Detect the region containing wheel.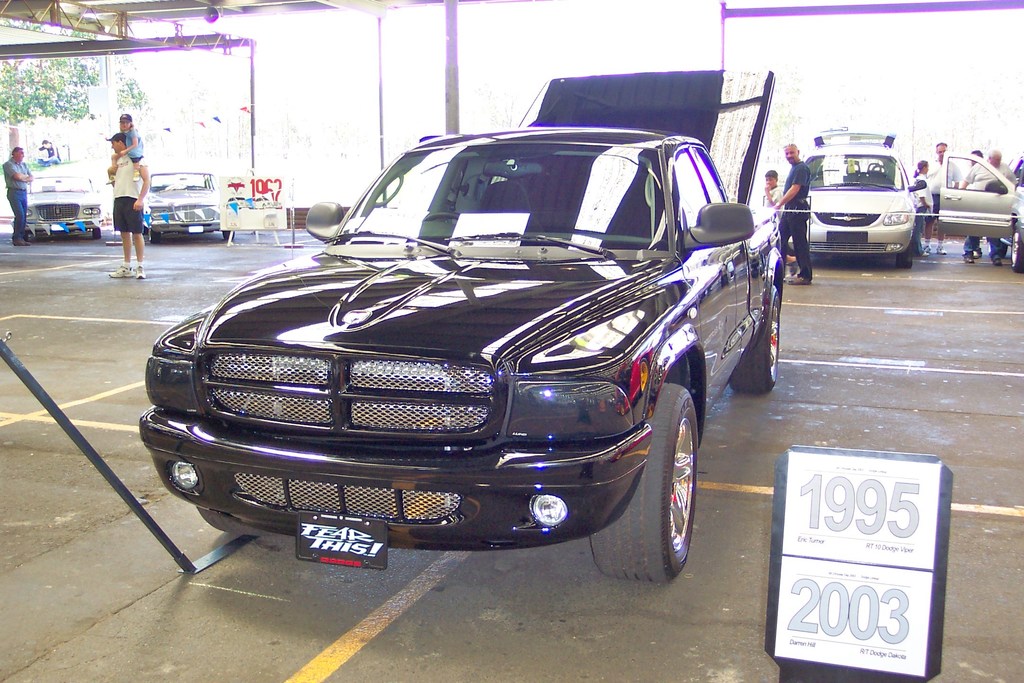
rect(1007, 231, 1020, 272).
